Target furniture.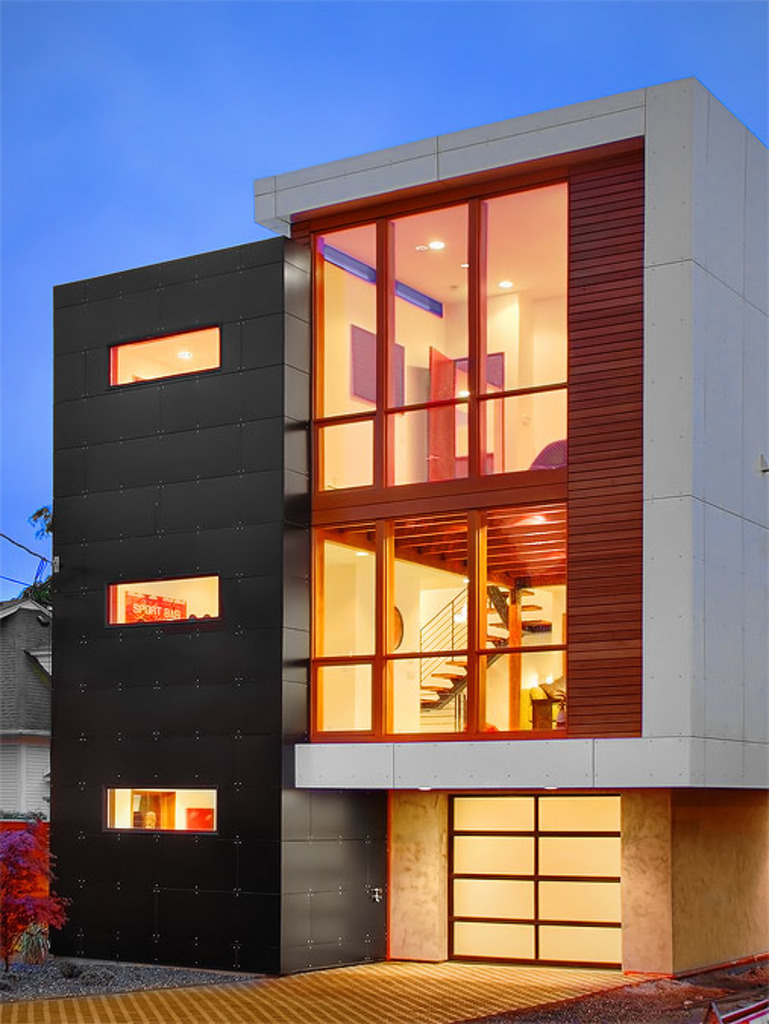
Target region: {"left": 531, "top": 440, "right": 566, "bottom": 466}.
